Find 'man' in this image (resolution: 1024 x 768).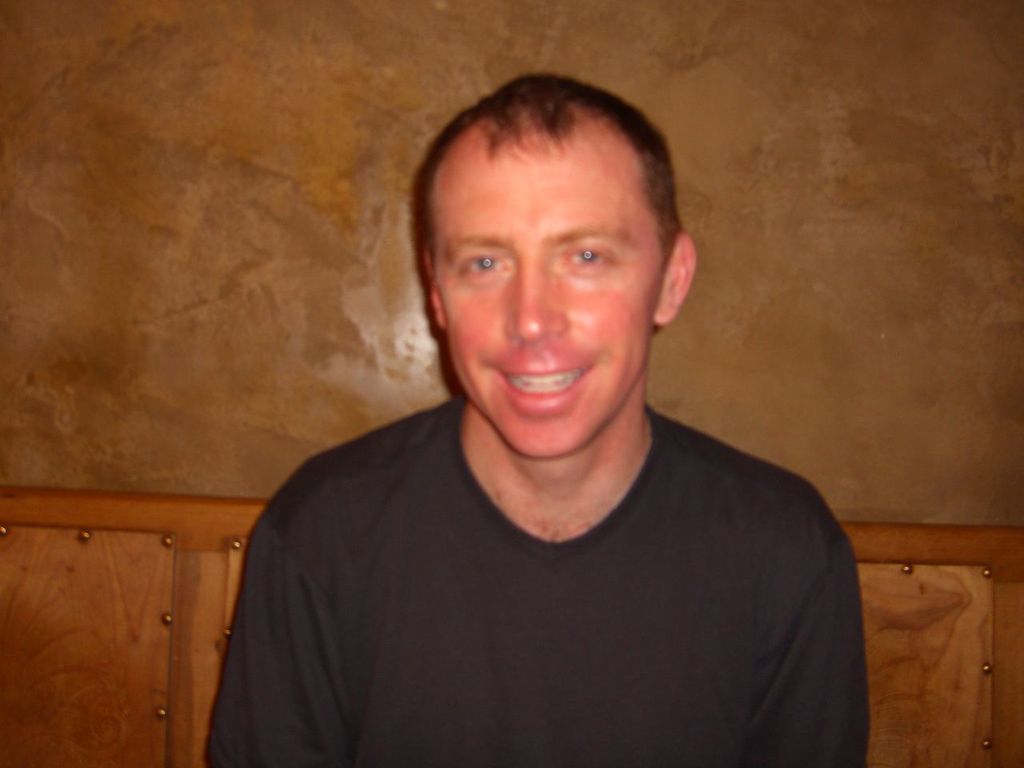
select_region(177, 81, 905, 756).
